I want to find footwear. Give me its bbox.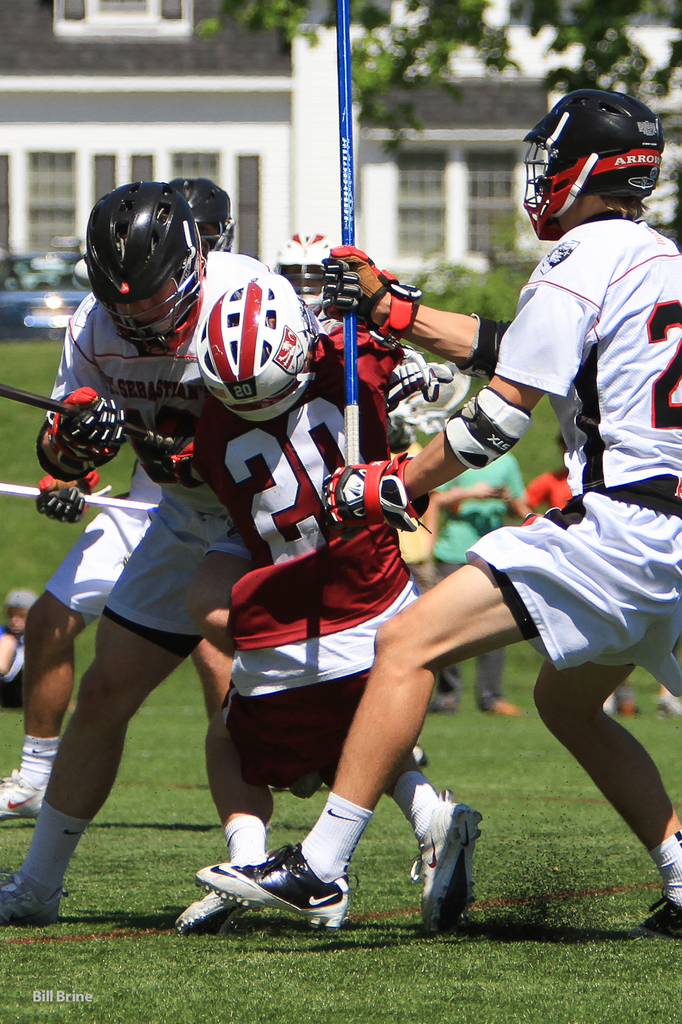
l=638, t=890, r=681, b=942.
